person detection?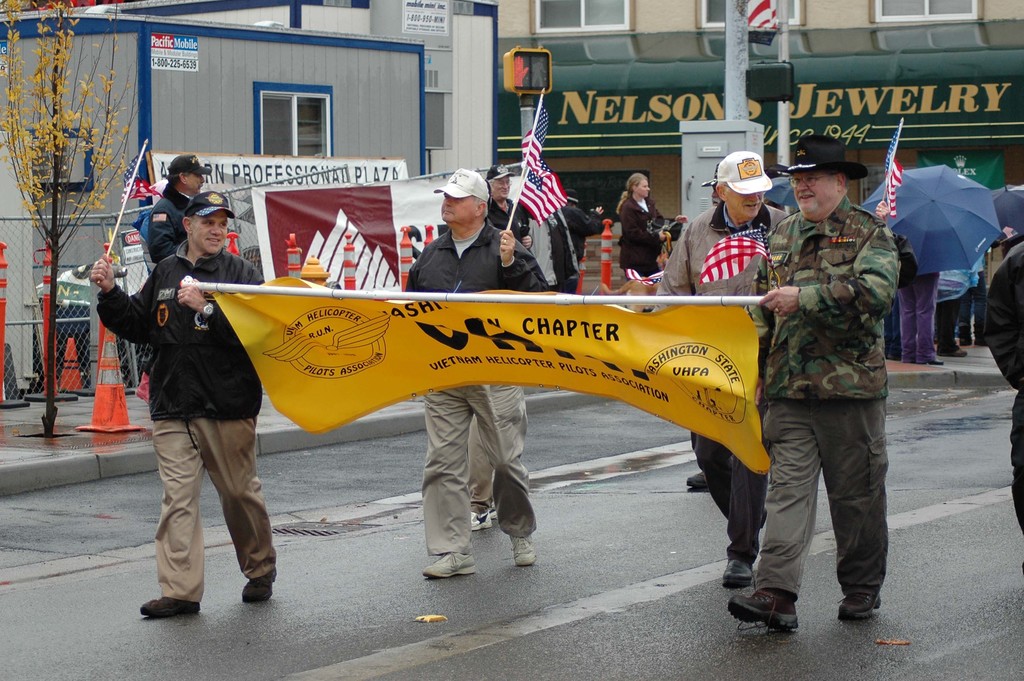
957 265 979 343
